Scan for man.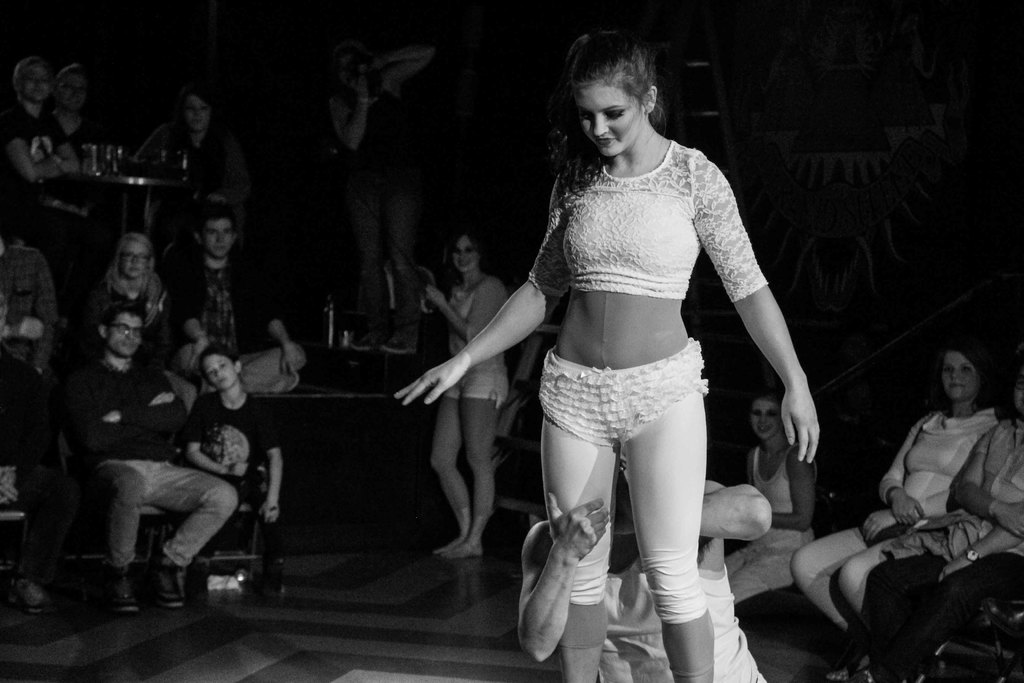
Scan result: (51,277,265,626).
